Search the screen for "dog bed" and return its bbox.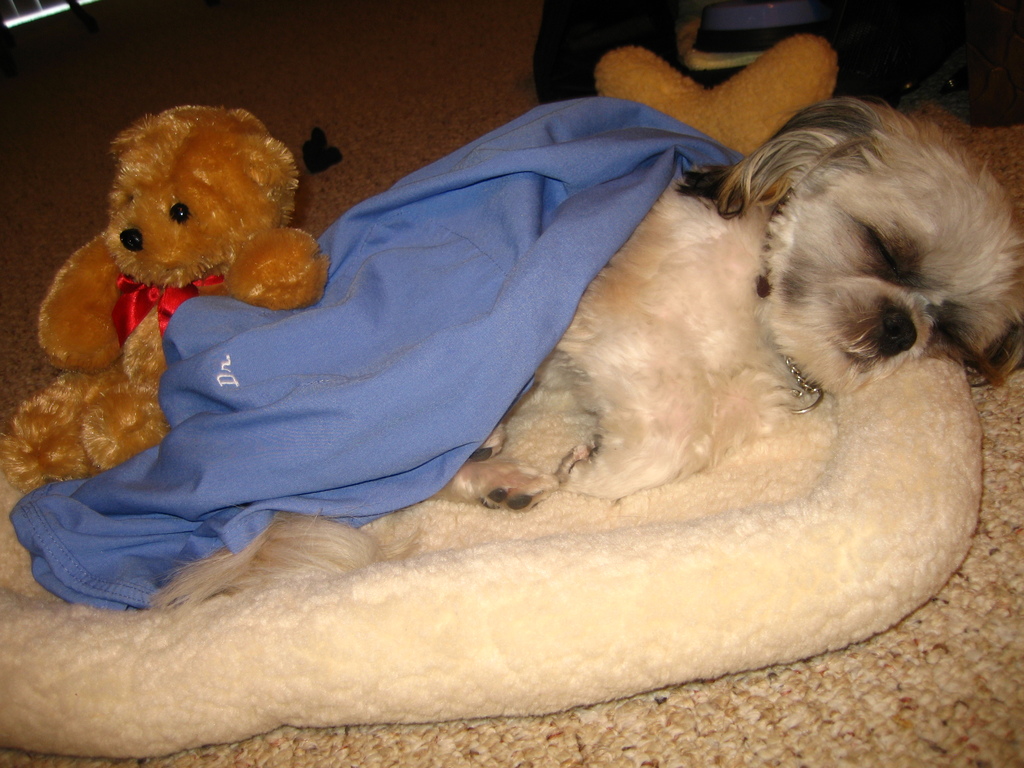
Found: (x1=0, y1=352, x2=982, y2=760).
